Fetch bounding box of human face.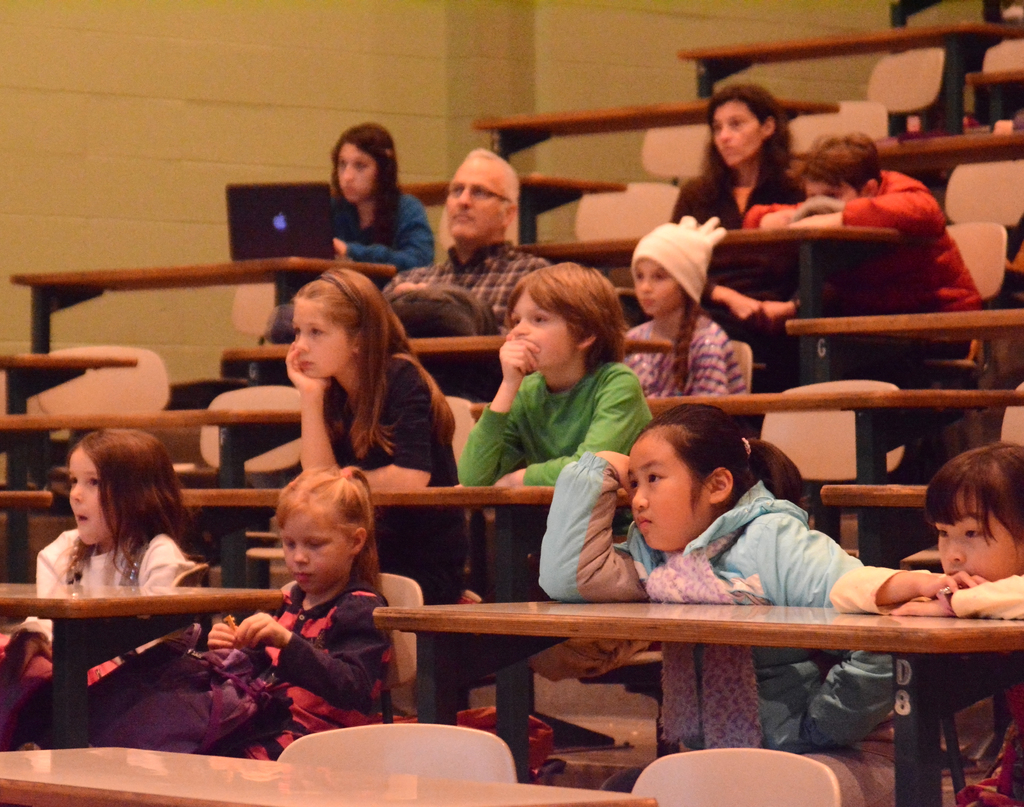
Bbox: crop(712, 103, 764, 161).
